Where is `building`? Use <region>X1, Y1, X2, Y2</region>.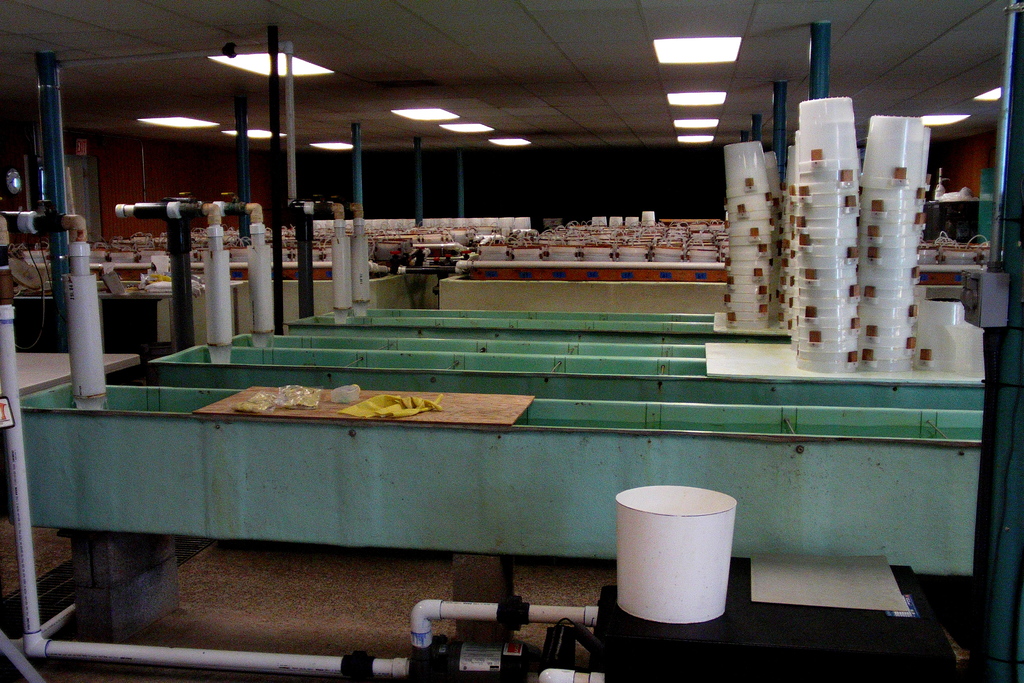
<region>1, 0, 1023, 682</region>.
